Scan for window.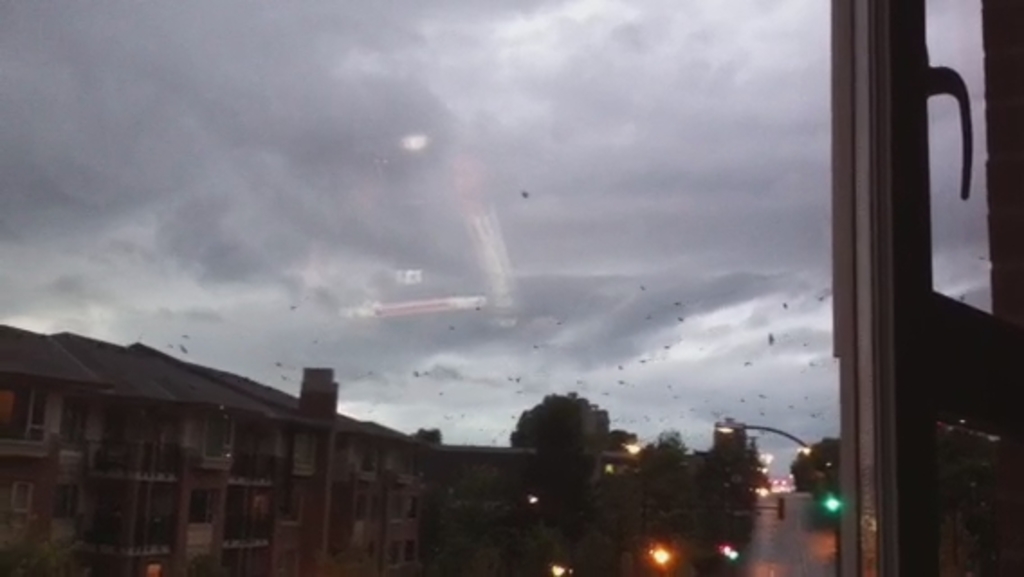
Scan result: BBox(54, 483, 72, 514).
